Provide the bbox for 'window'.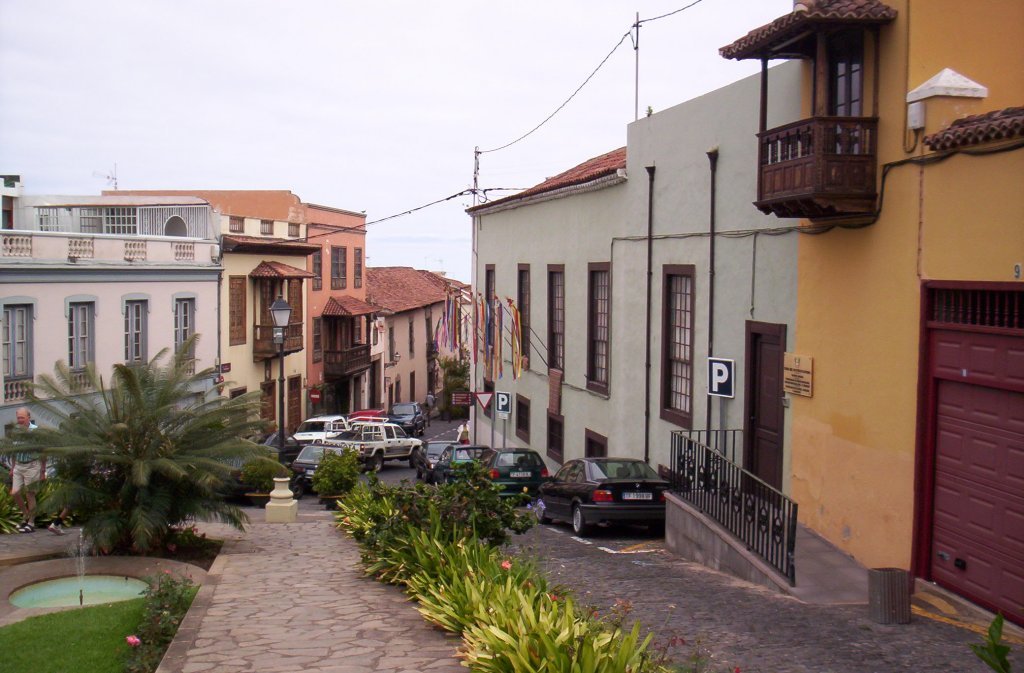
587 429 609 456.
